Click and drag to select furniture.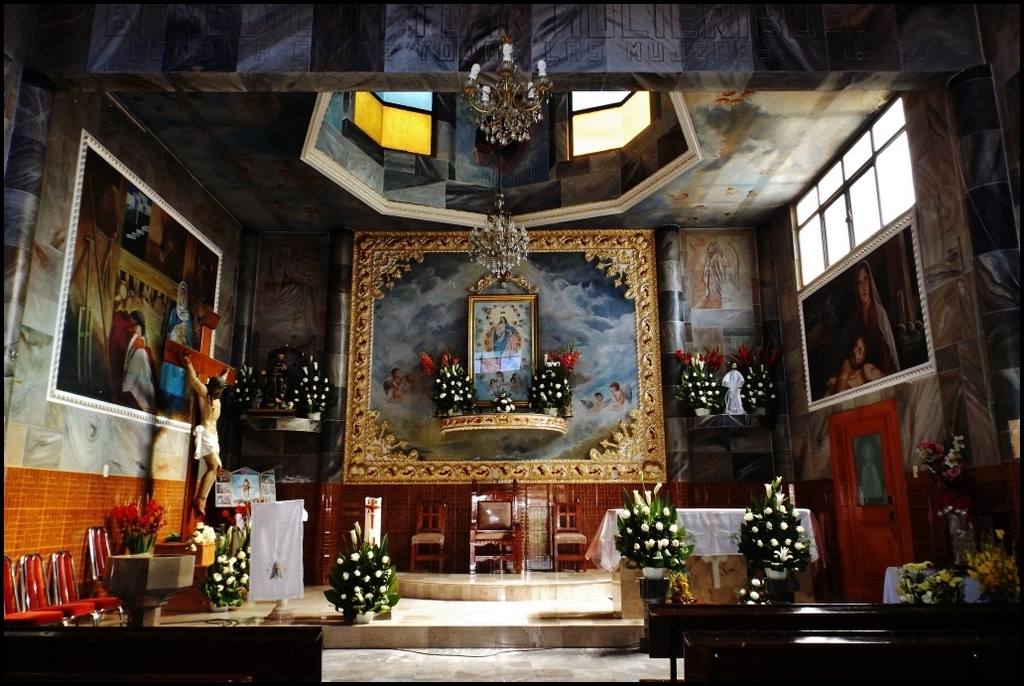
Selection: 412, 503, 443, 574.
